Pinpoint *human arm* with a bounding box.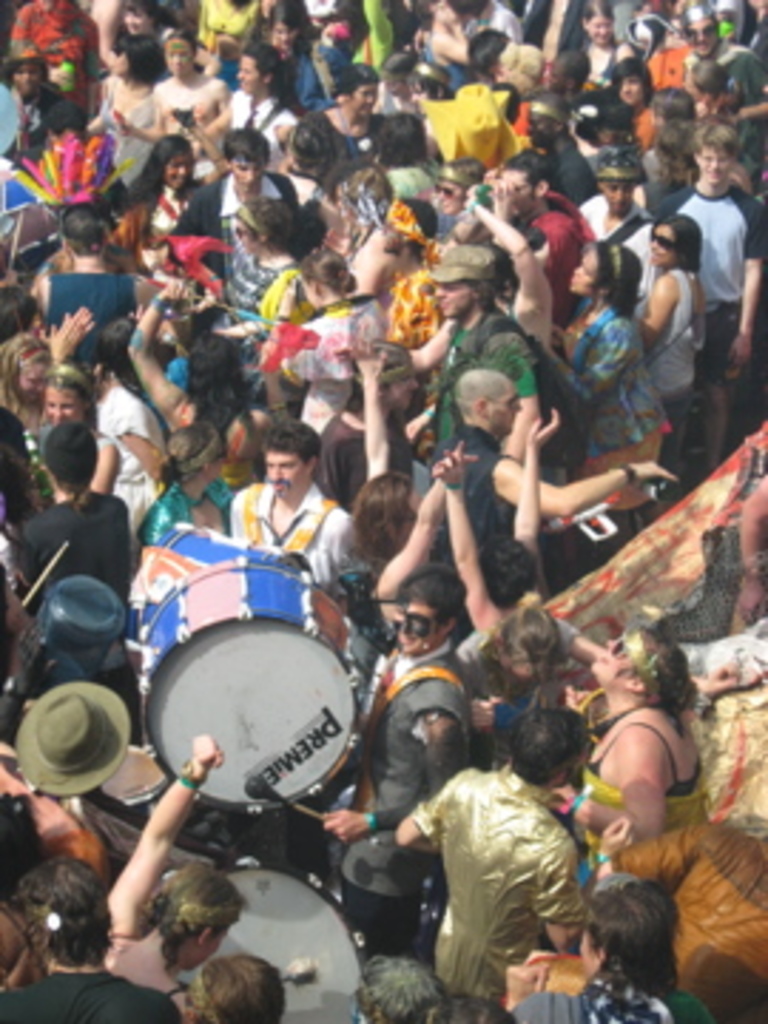
left=208, top=304, right=265, bottom=350.
